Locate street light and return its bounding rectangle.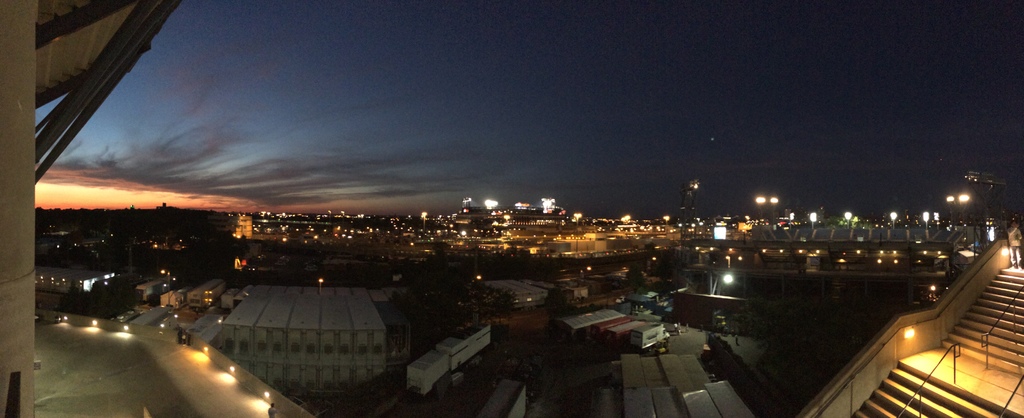
(x1=947, y1=194, x2=963, y2=234).
